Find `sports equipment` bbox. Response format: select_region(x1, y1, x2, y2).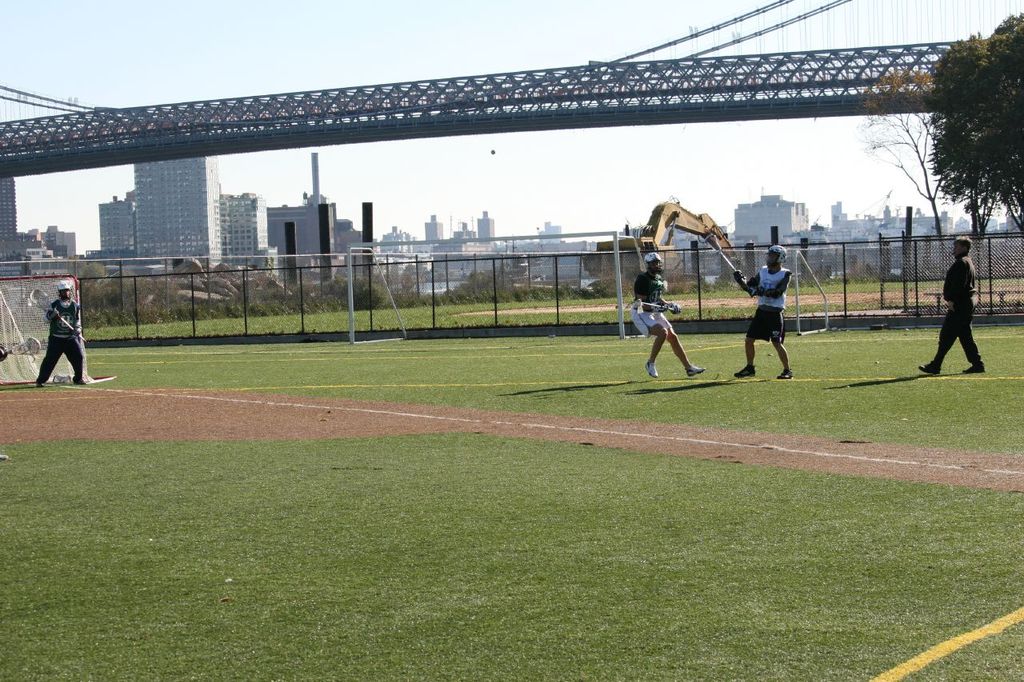
select_region(0, 269, 118, 386).
